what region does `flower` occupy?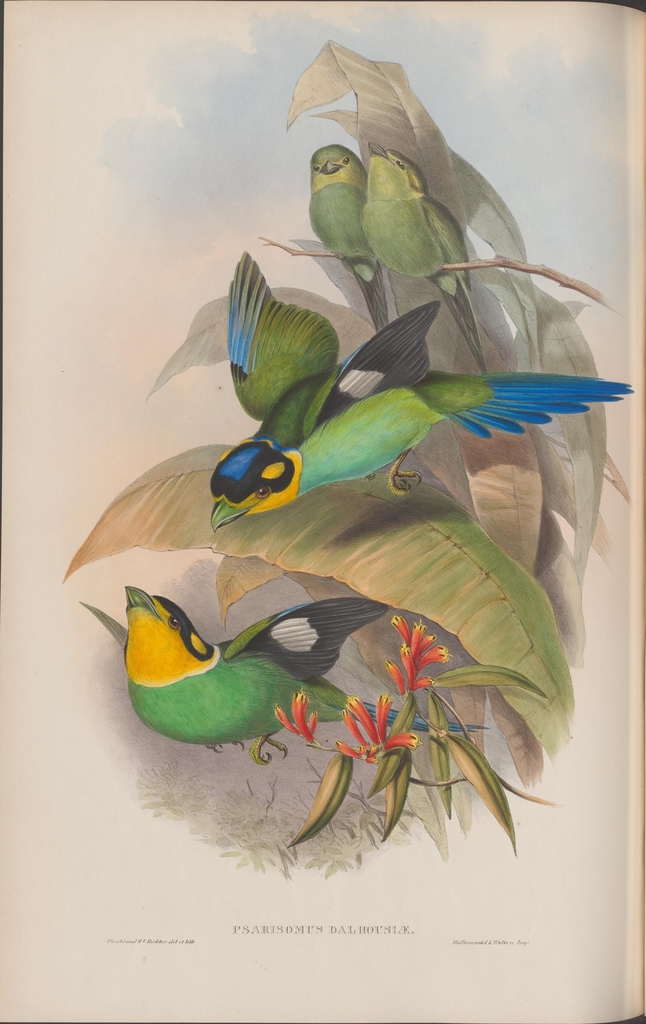
pyautogui.locateOnScreen(290, 689, 319, 741).
